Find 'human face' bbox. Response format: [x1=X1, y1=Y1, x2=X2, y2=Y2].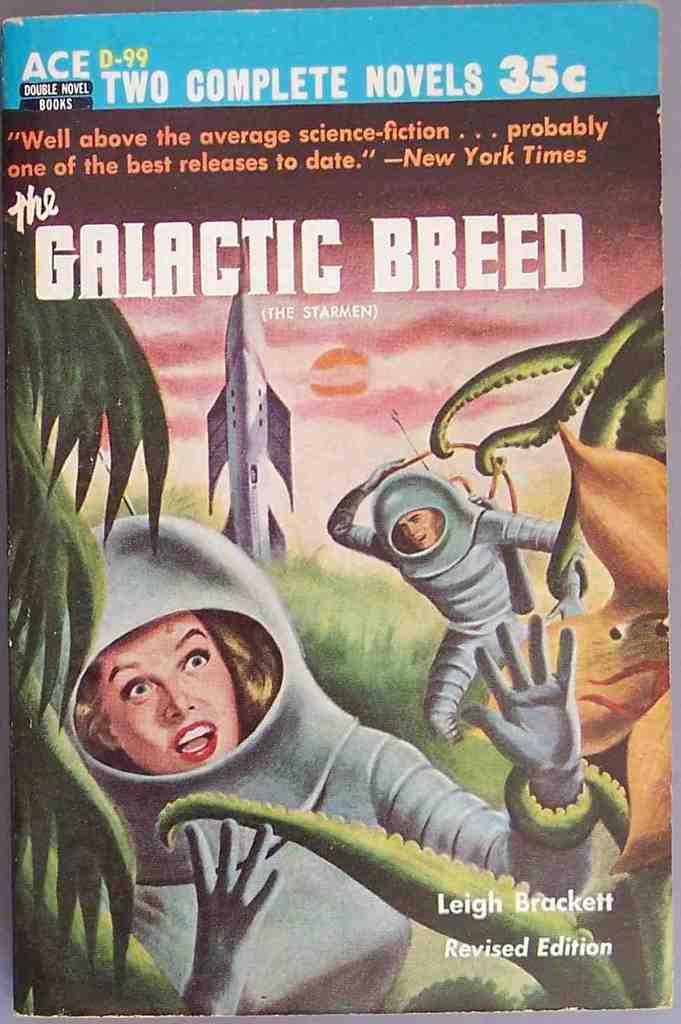
[x1=100, y1=615, x2=237, y2=771].
